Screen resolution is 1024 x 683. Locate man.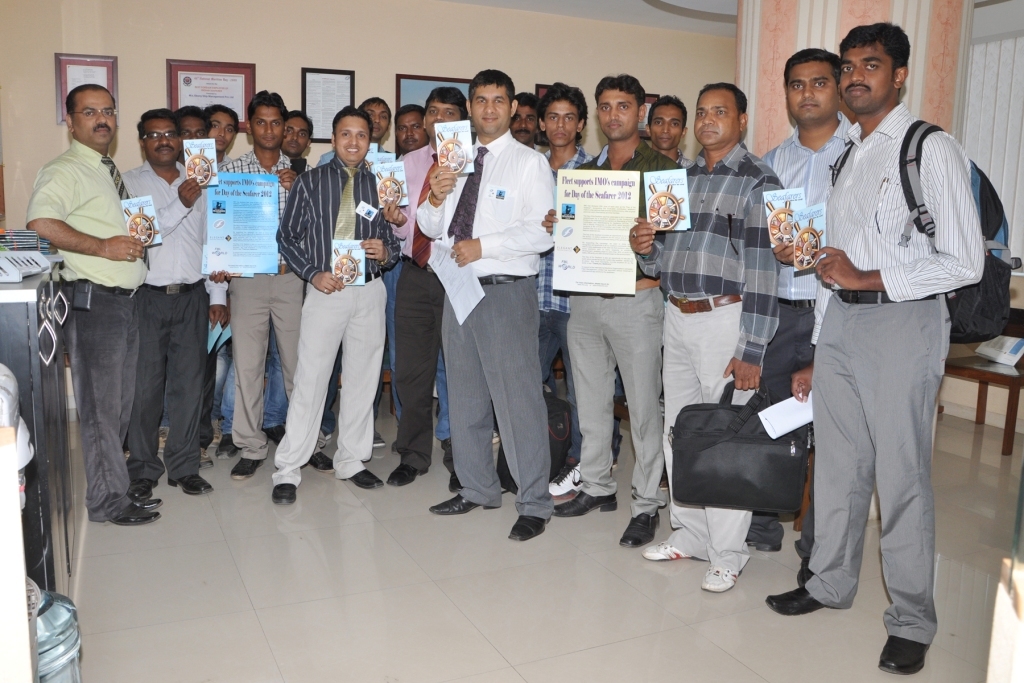
<region>261, 105, 319, 443</region>.
